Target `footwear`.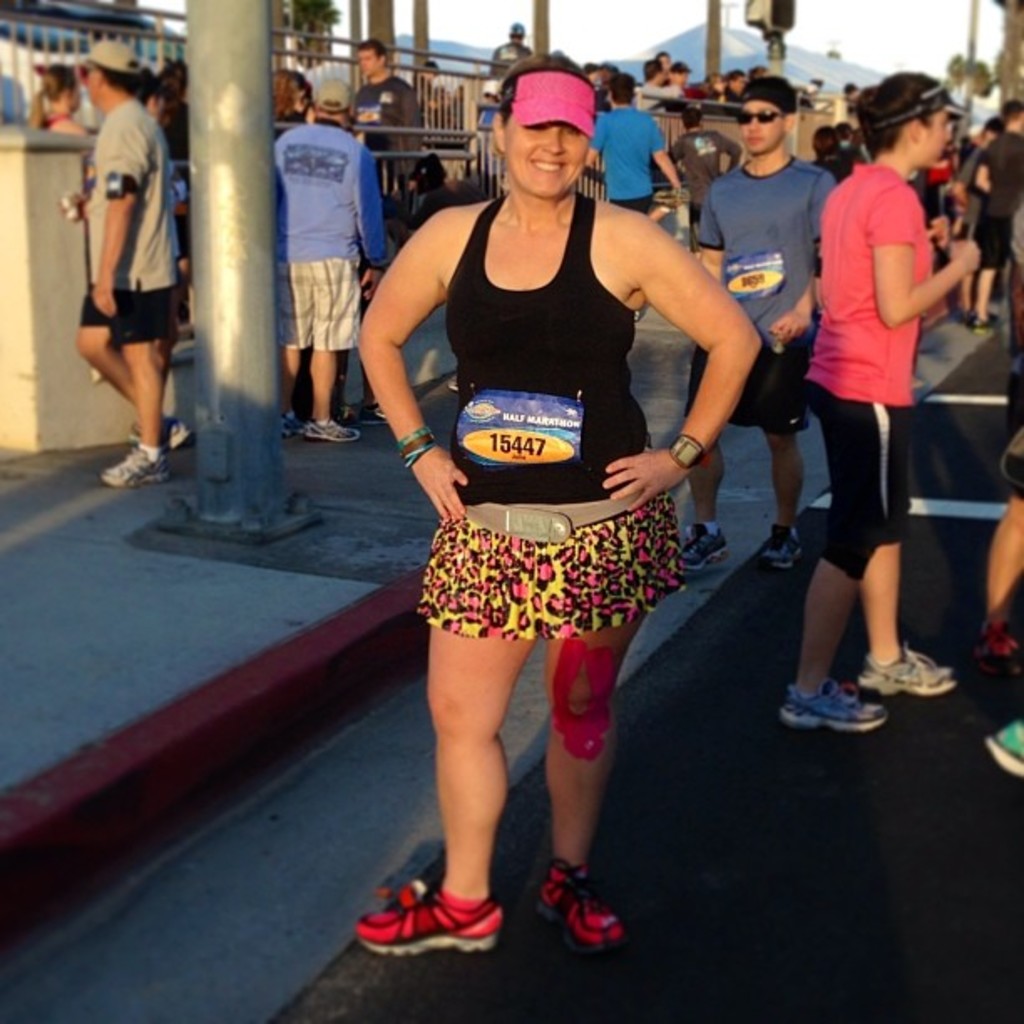
Target region: 120/410/187/458.
